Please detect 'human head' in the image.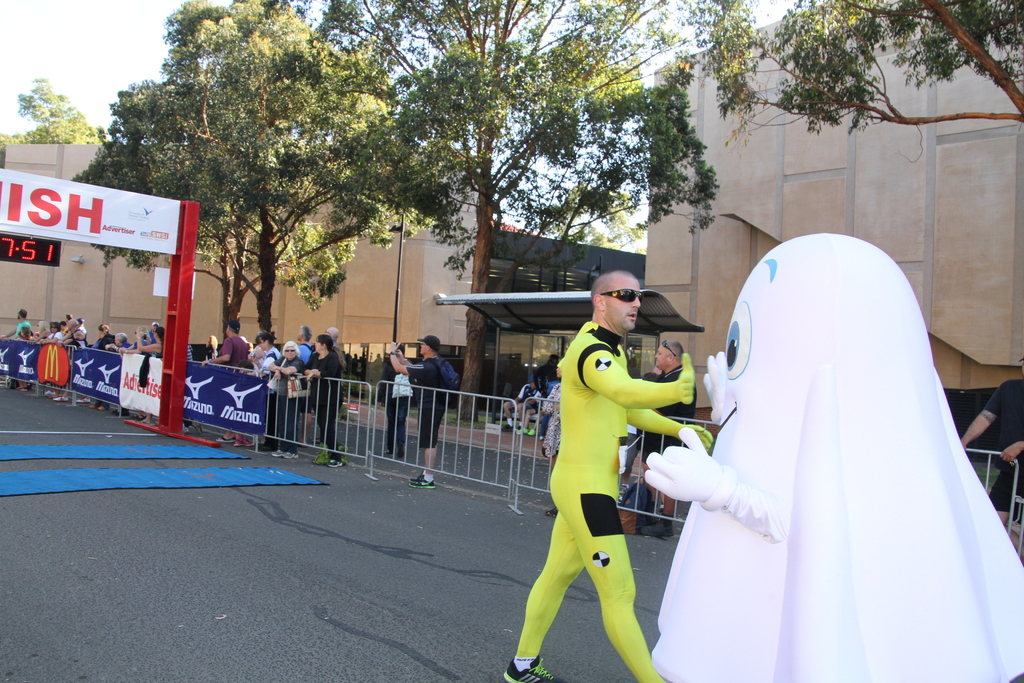
select_region(16, 308, 27, 318).
